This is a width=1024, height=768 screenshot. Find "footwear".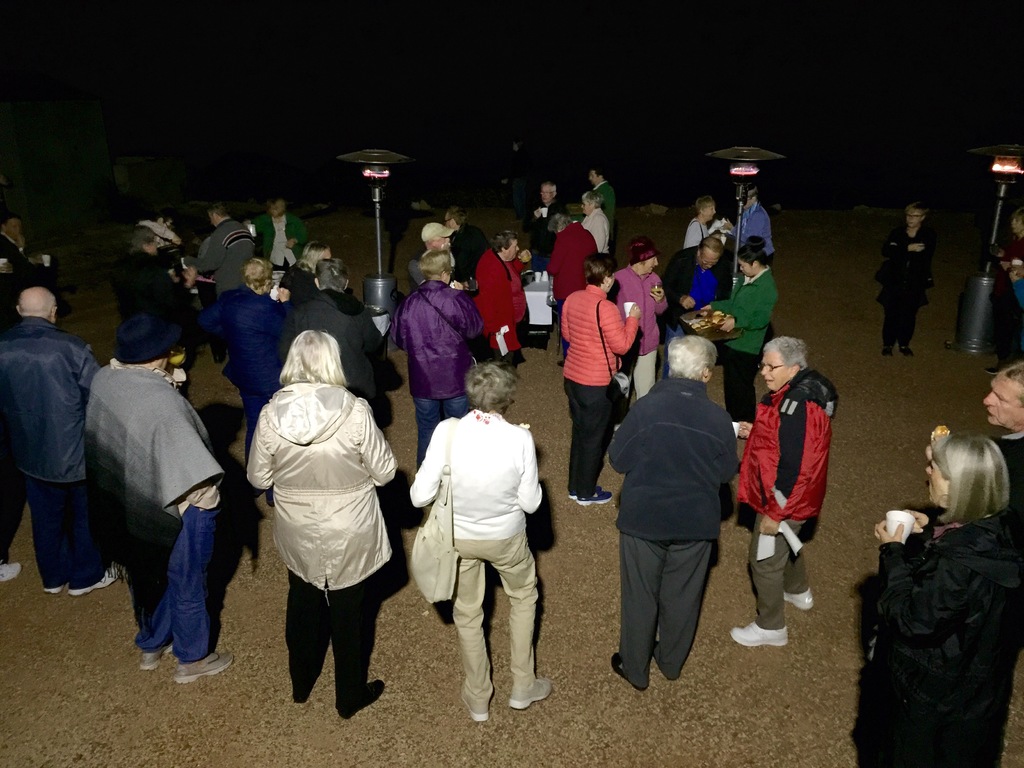
Bounding box: {"left": 70, "top": 563, "right": 120, "bottom": 594}.
